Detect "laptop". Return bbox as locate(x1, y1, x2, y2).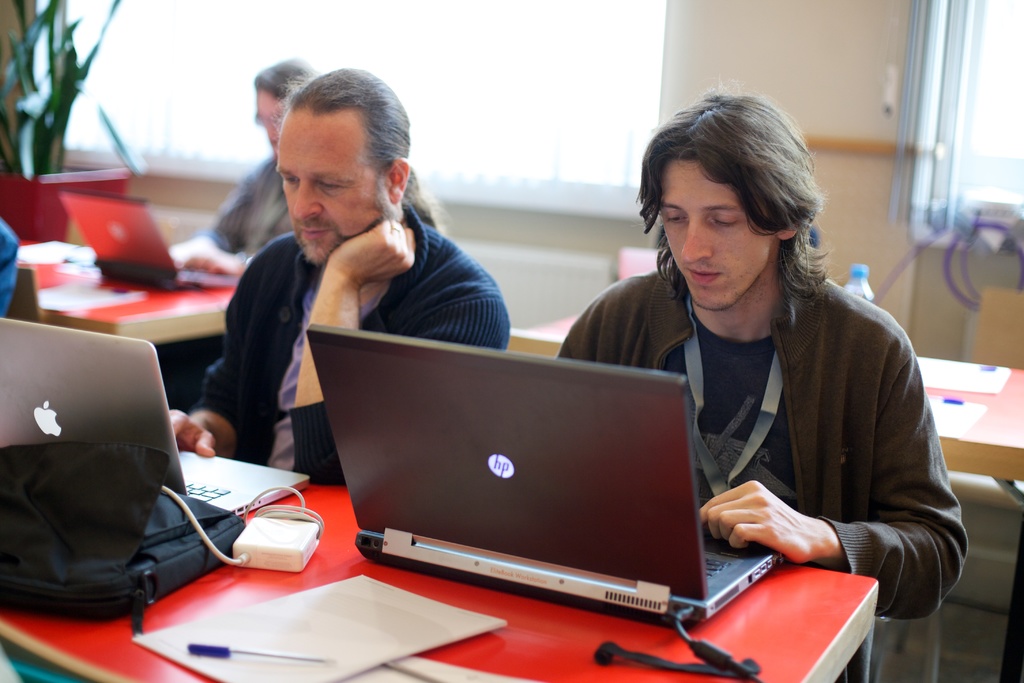
locate(0, 319, 310, 520).
